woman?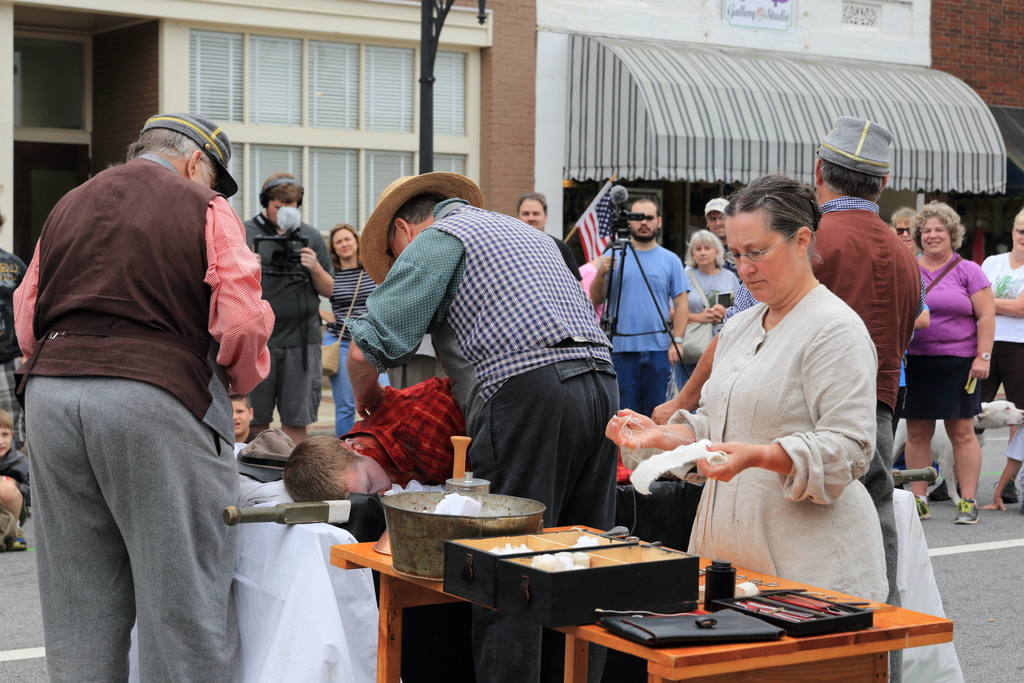
pyautogui.locateOnScreen(976, 206, 1023, 509)
